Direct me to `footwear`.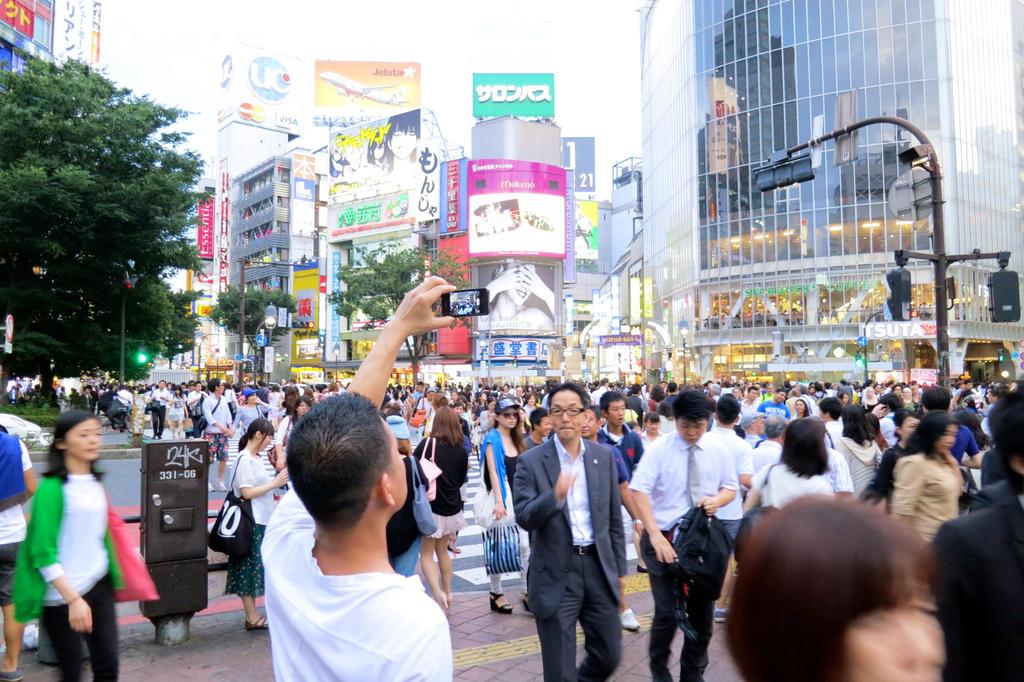
Direction: crop(0, 668, 25, 681).
